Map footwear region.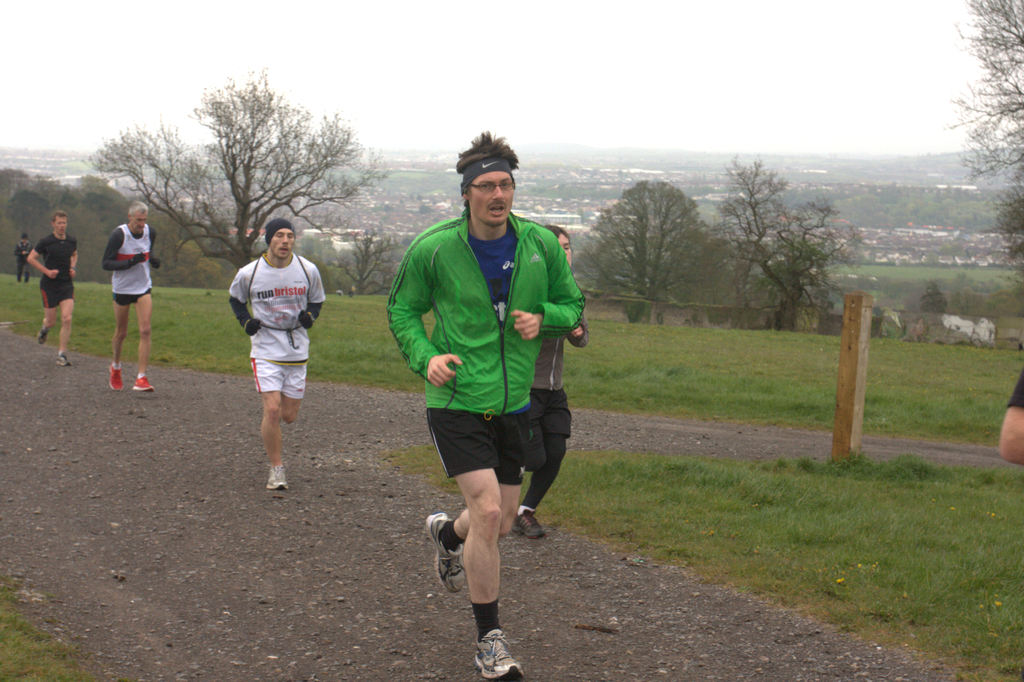
Mapped to <bbox>425, 512, 465, 595</bbox>.
